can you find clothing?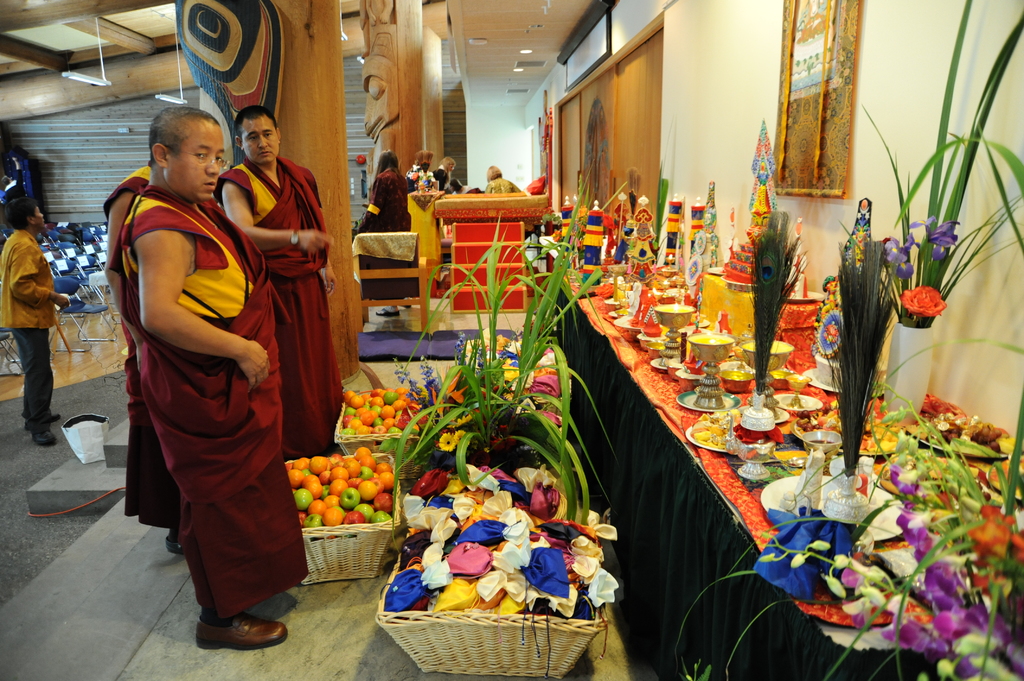
Yes, bounding box: [x1=0, y1=230, x2=54, y2=437].
